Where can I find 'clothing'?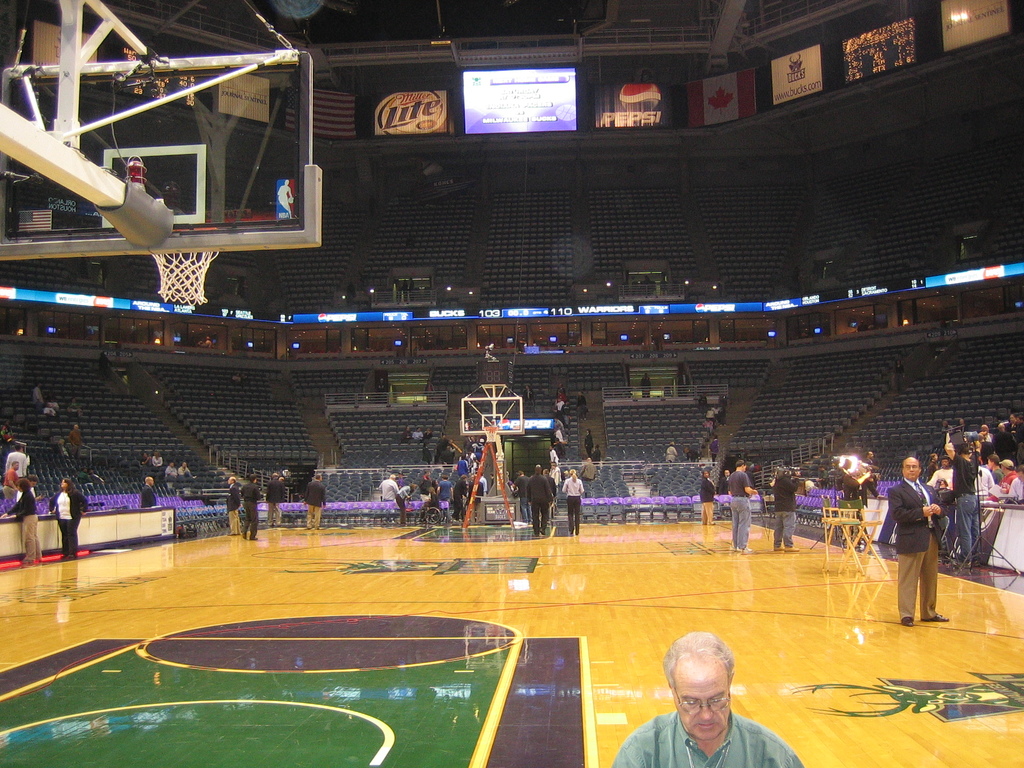
You can find it at bbox=(563, 477, 584, 527).
